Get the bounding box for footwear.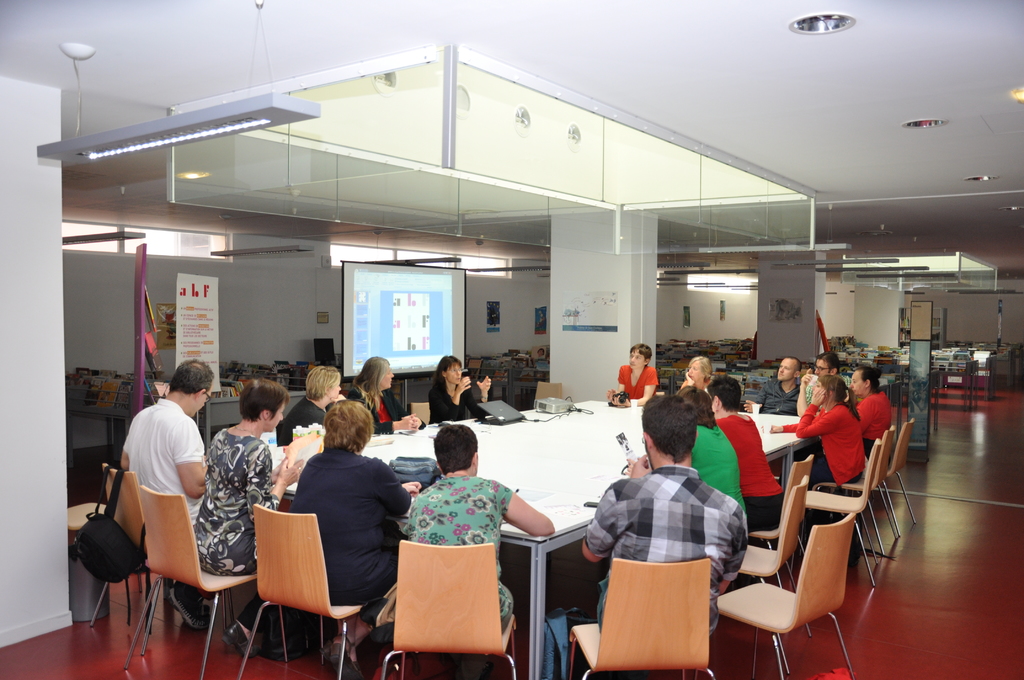
(170, 584, 211, 629).
